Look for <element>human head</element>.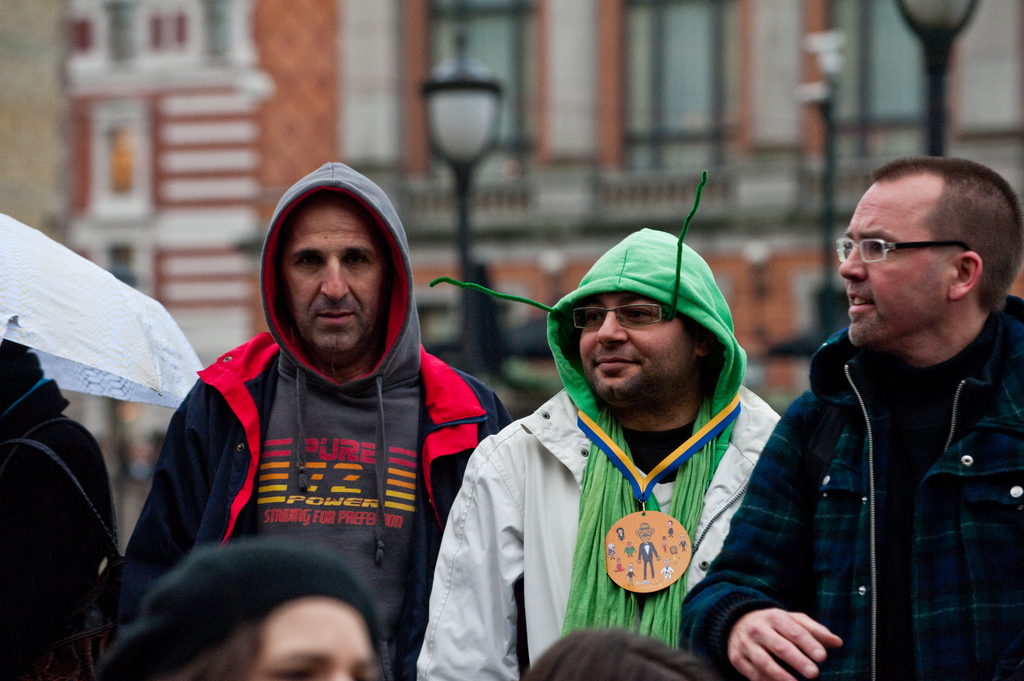
Found: 164/587/379/680.
